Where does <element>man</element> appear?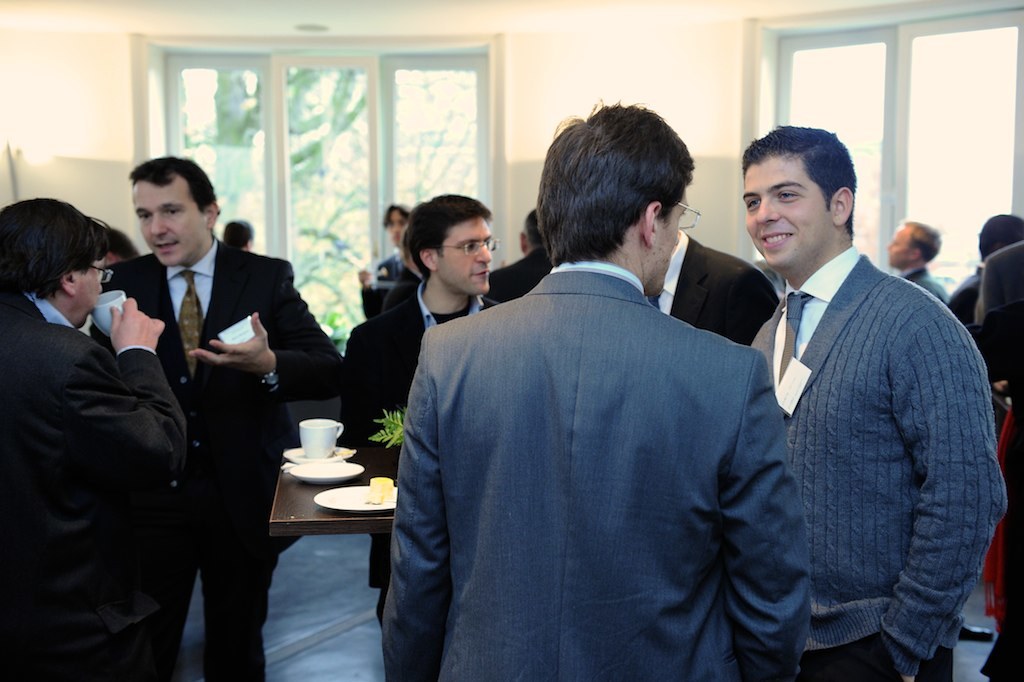
Appears at x1=887, y1=209, x2=946, y2=309.
